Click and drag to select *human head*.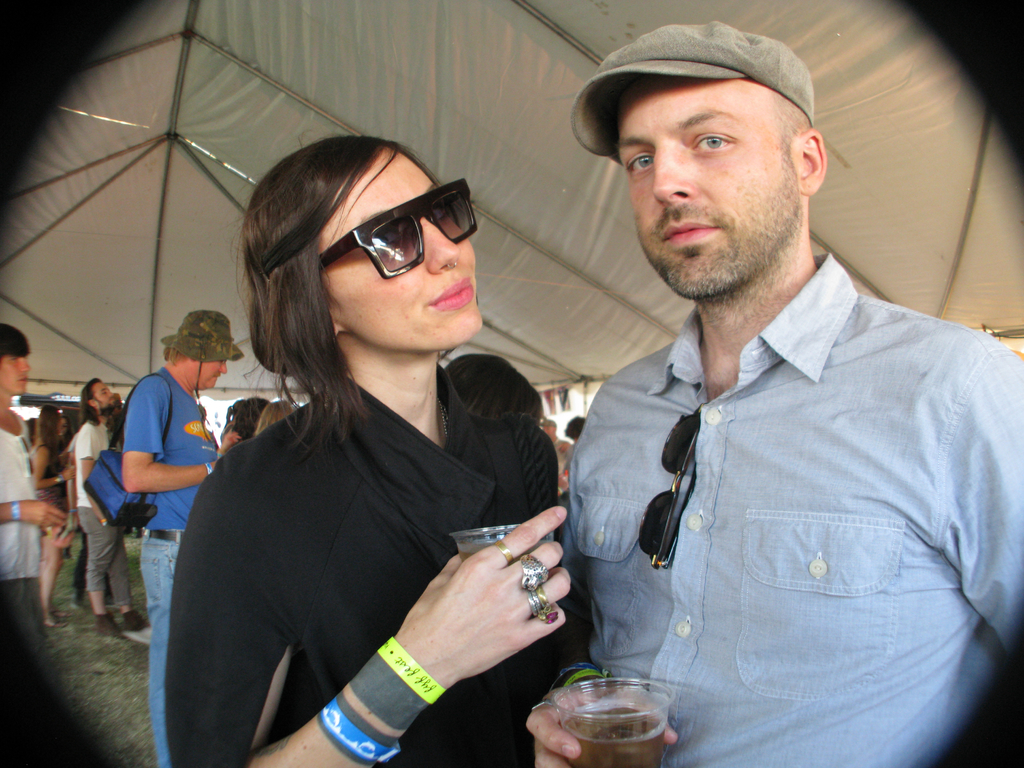
Selection: bbox=(538, 417, 561, 437).
